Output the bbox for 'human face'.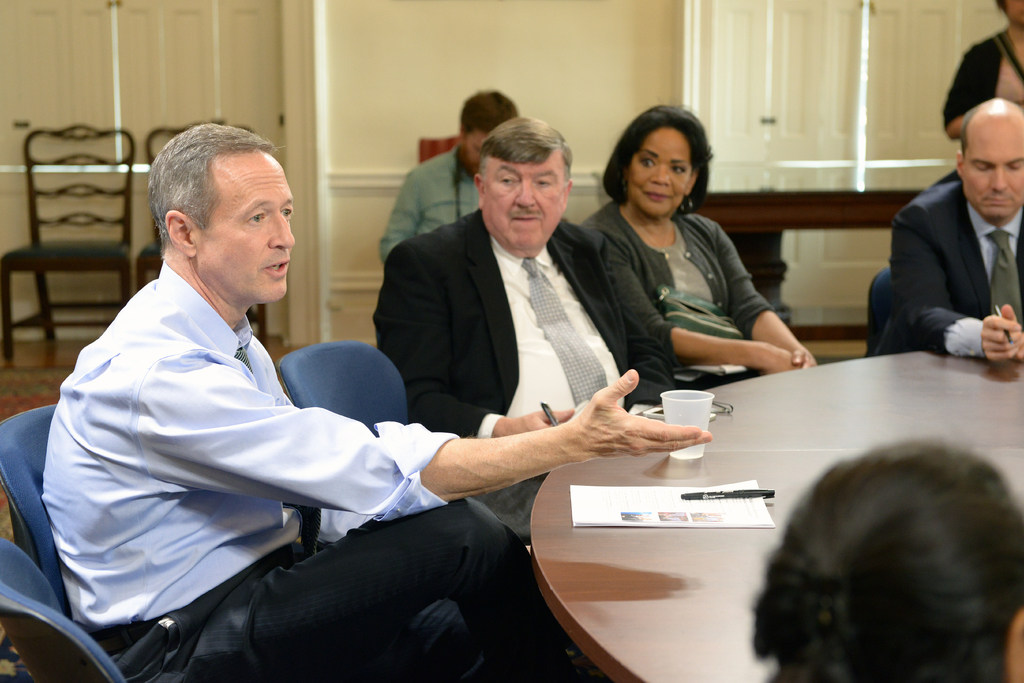
Rect(960, 129, 1023, 226).
